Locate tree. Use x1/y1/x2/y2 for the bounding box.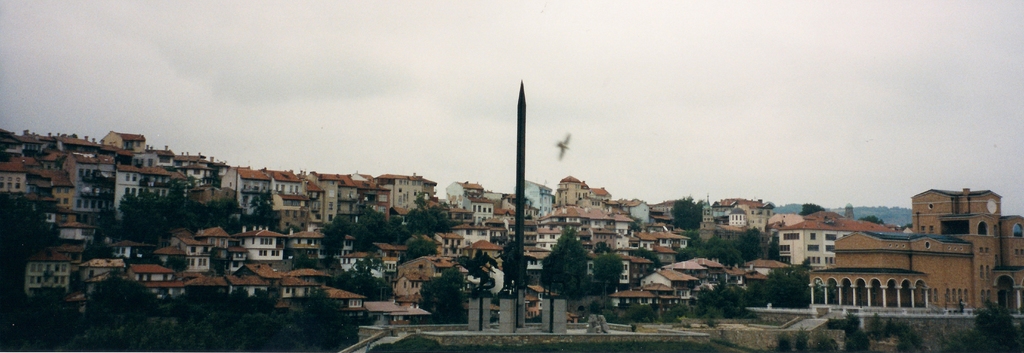
669/230/750/264.
